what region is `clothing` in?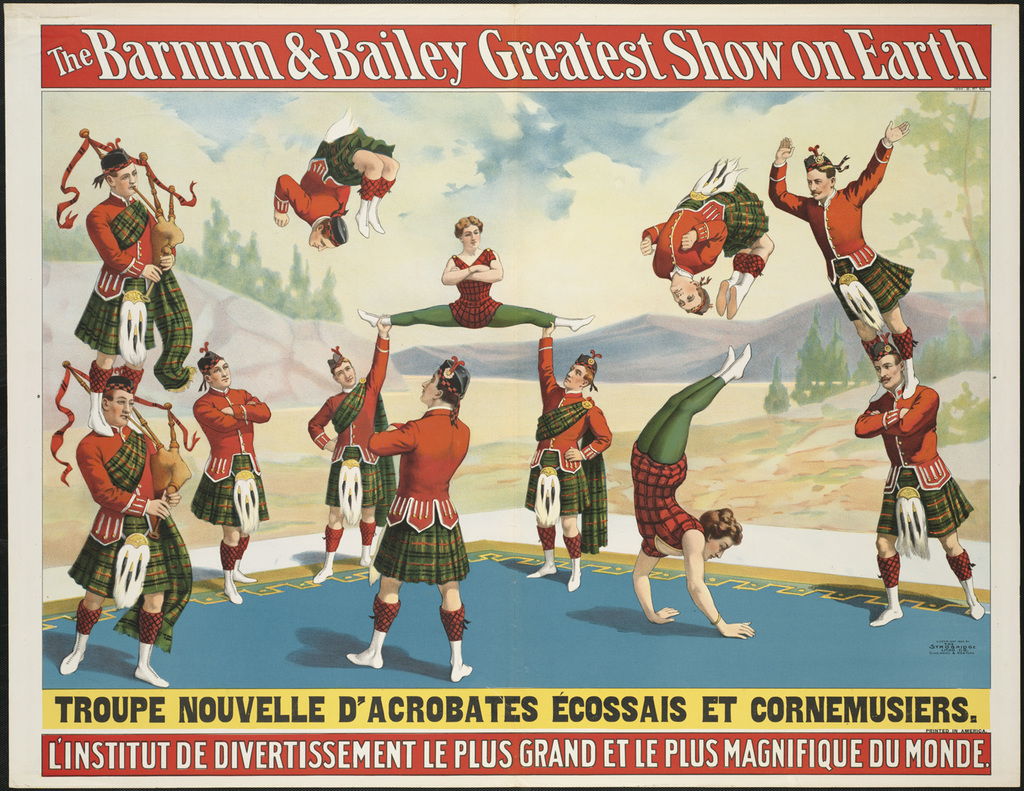
(187, 386, 273, 528).
